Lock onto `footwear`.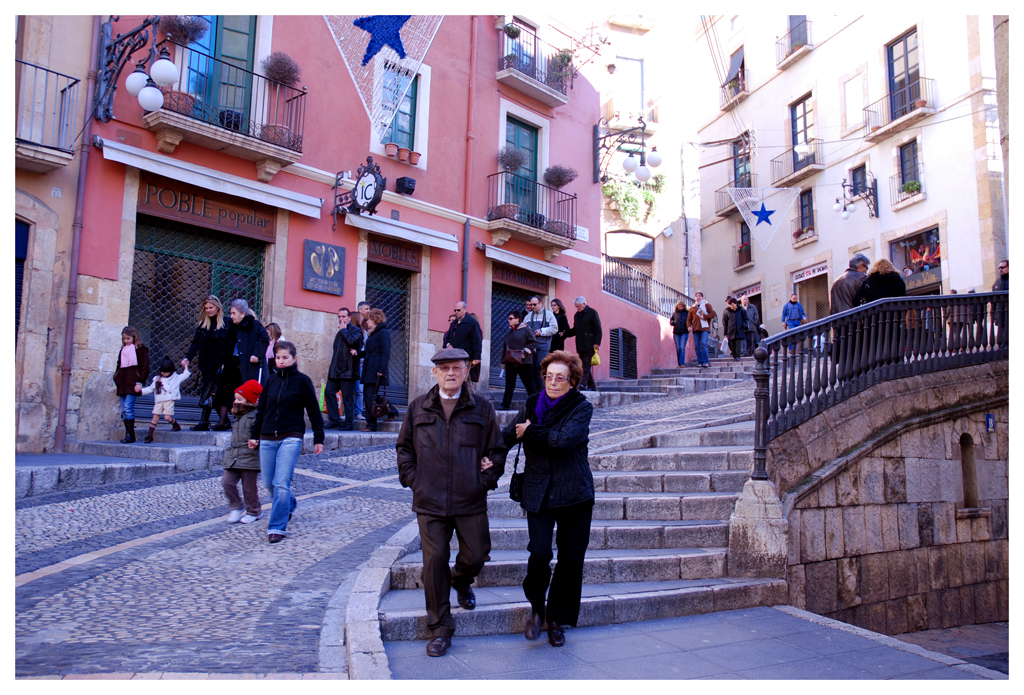
Locked: 450, 565, 477, 610.
